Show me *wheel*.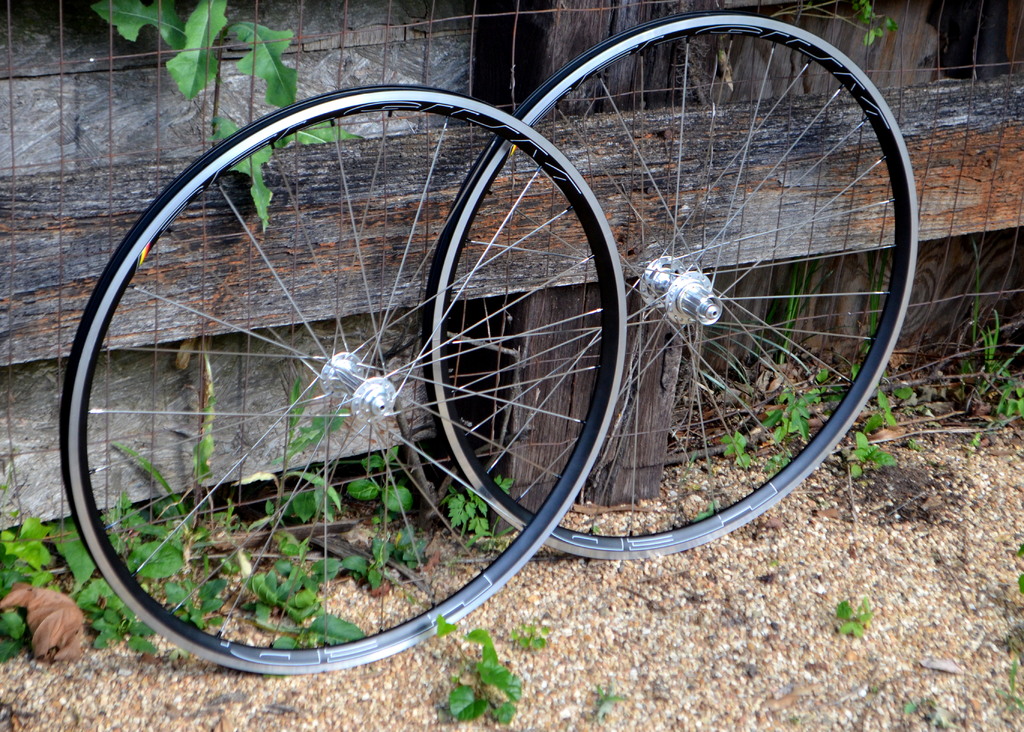
*wheel* is here: (left=60, top=82, right=627, bottom=675).
